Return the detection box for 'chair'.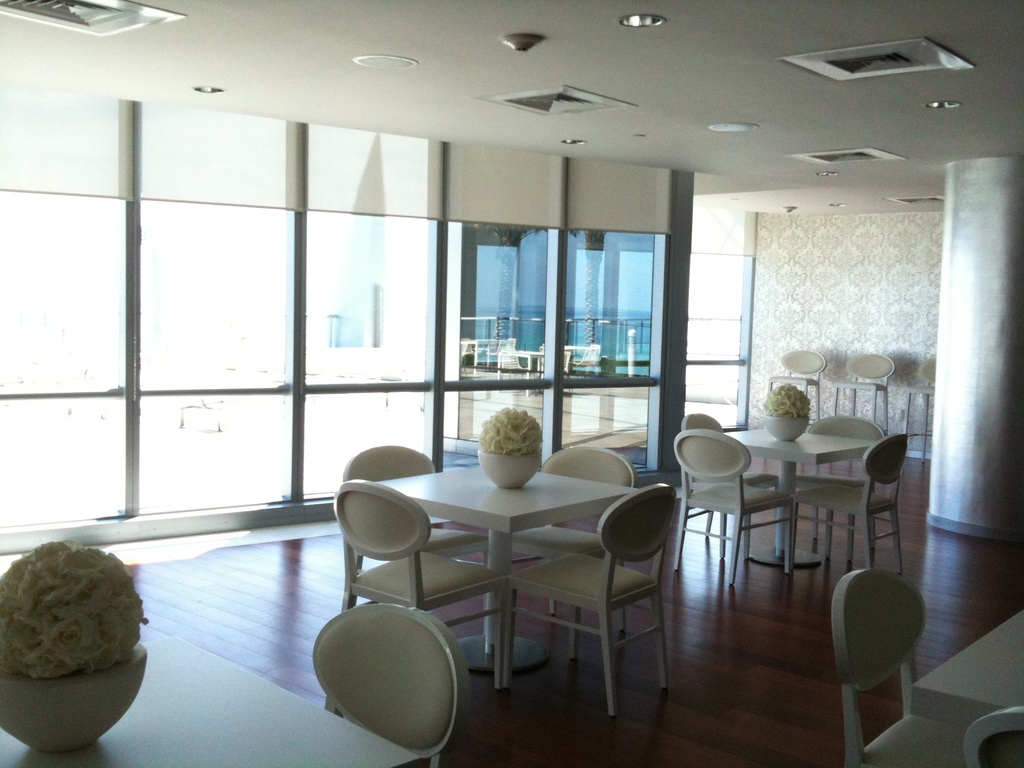
493,447,638,658.
